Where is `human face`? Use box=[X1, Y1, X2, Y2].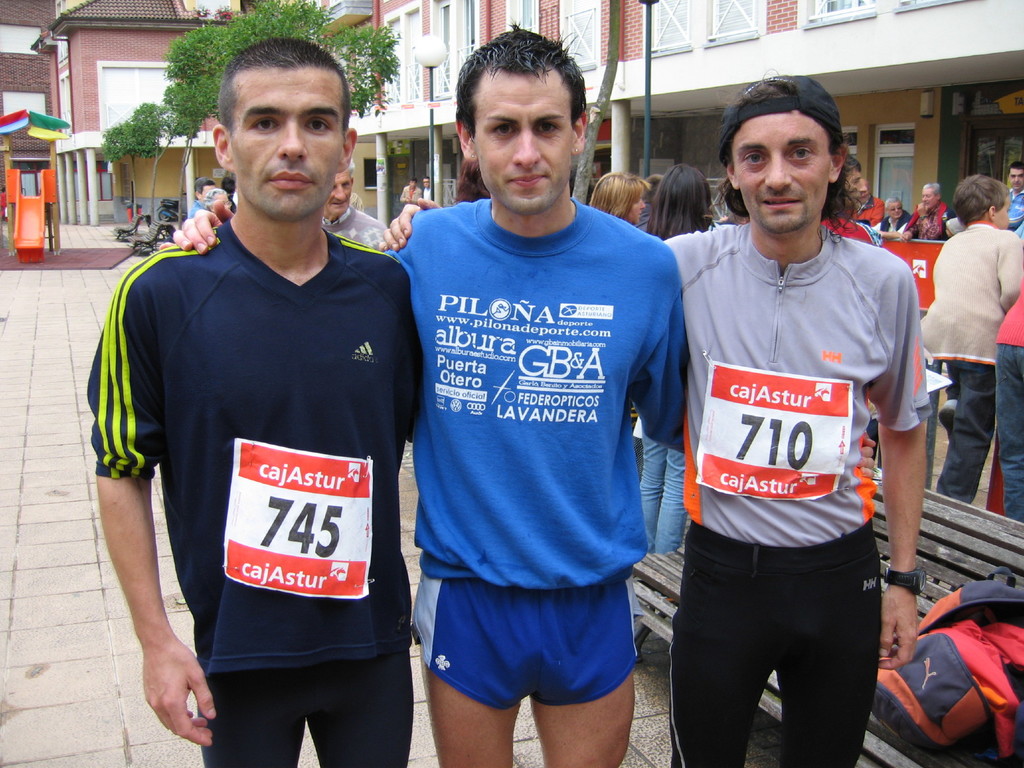
box=[886, 202, 903, 219].
